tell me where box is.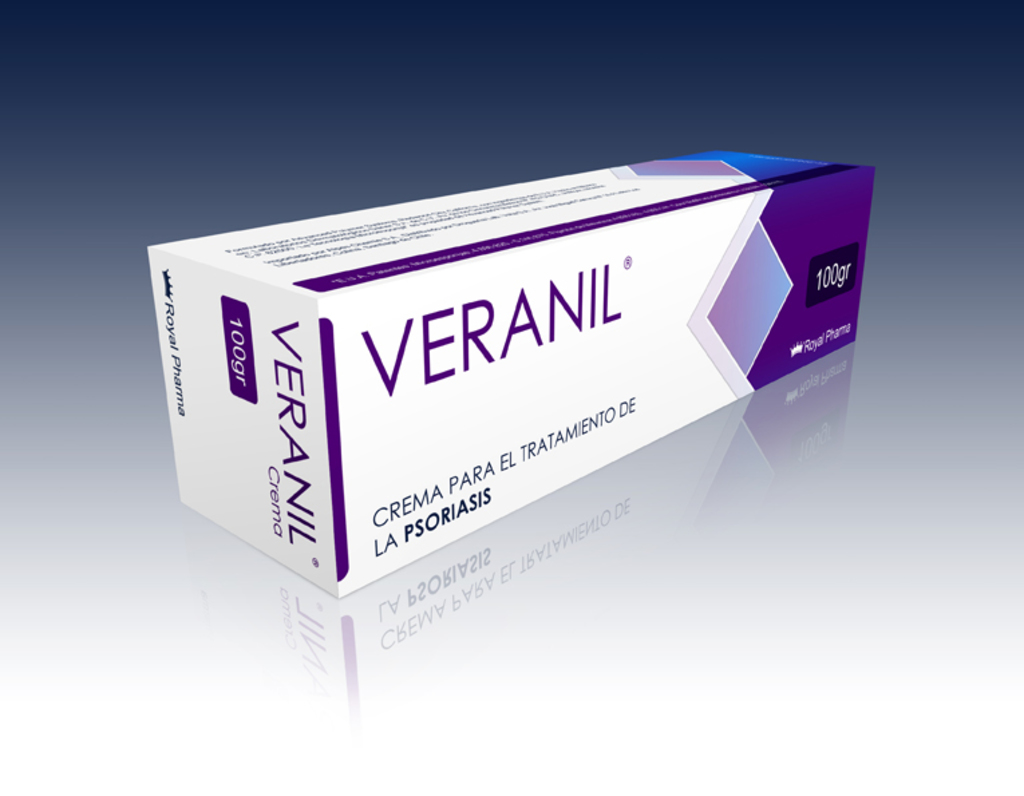
box is at {"x1": 146, "y1": 150, "x2": 873, "y2": 605}.
